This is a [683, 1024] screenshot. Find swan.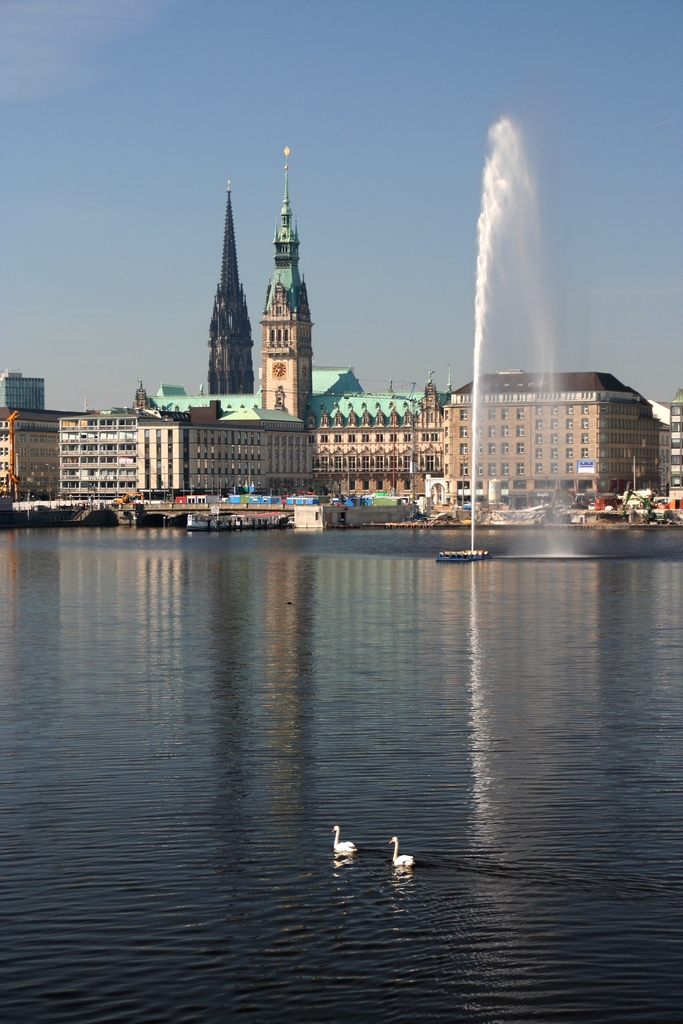
Bounding box: rect(327, 817, 363, 855).
